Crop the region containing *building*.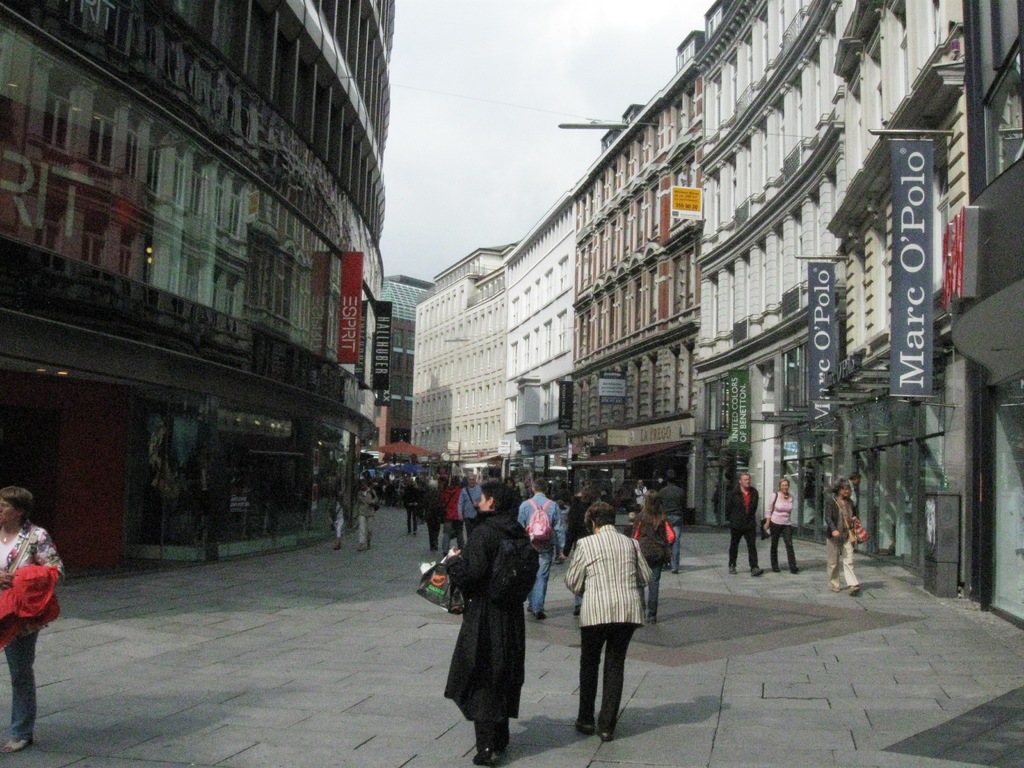
Crop region: <box>402,1,1023,627</box>.
